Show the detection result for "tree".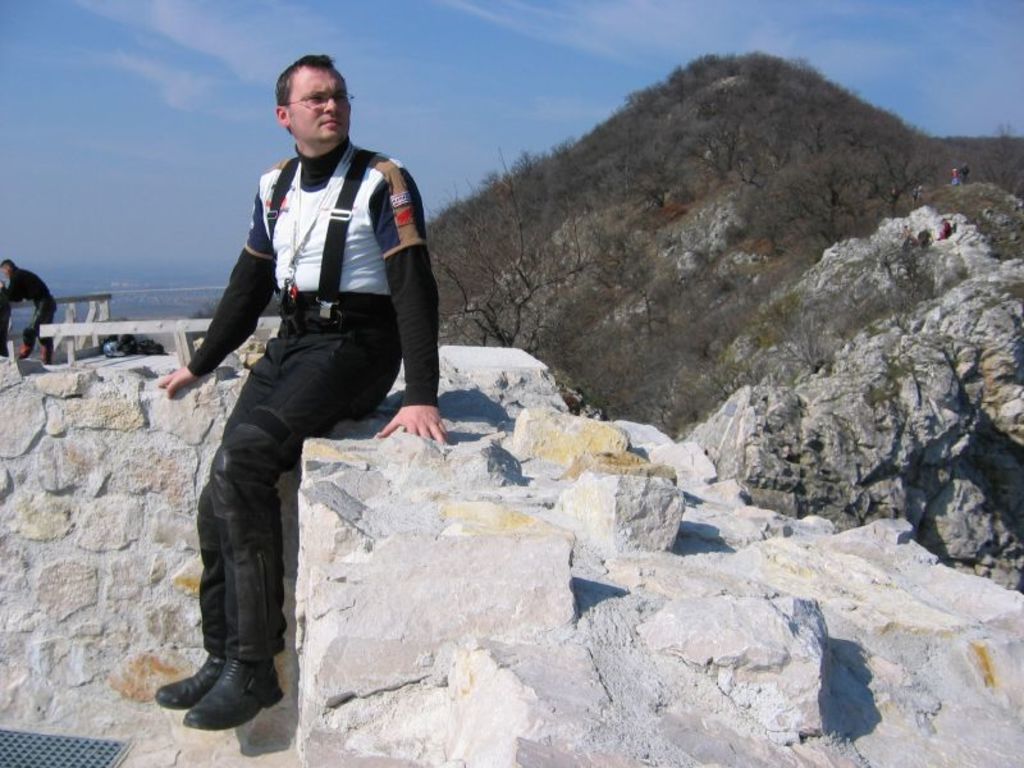
[433, 147, 582, 352].
